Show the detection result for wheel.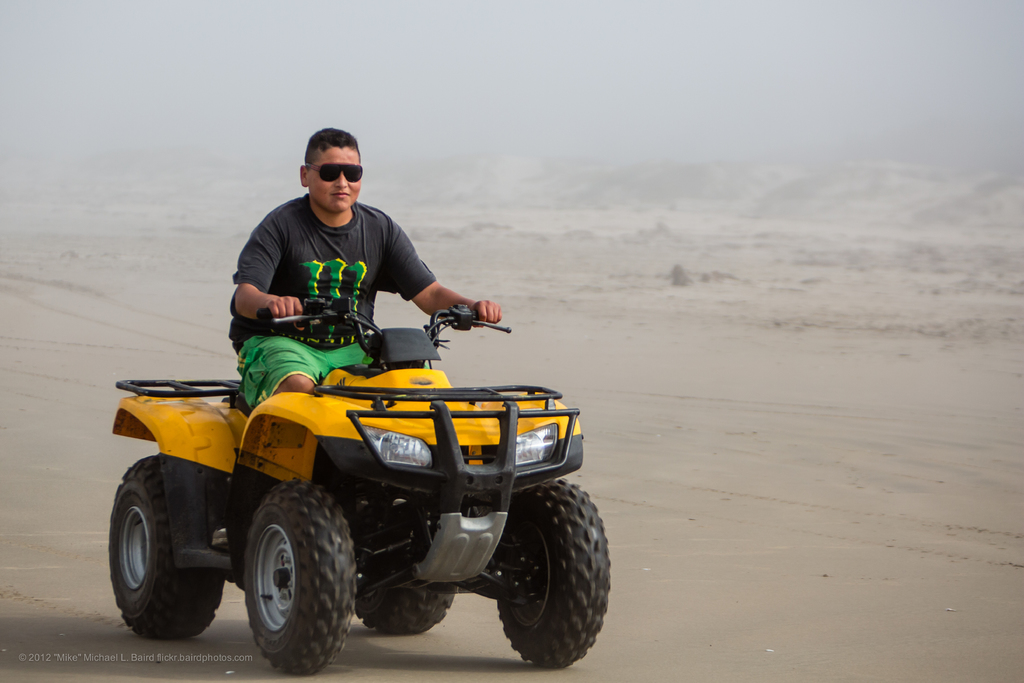
<box>105,450,219,642</box>.
